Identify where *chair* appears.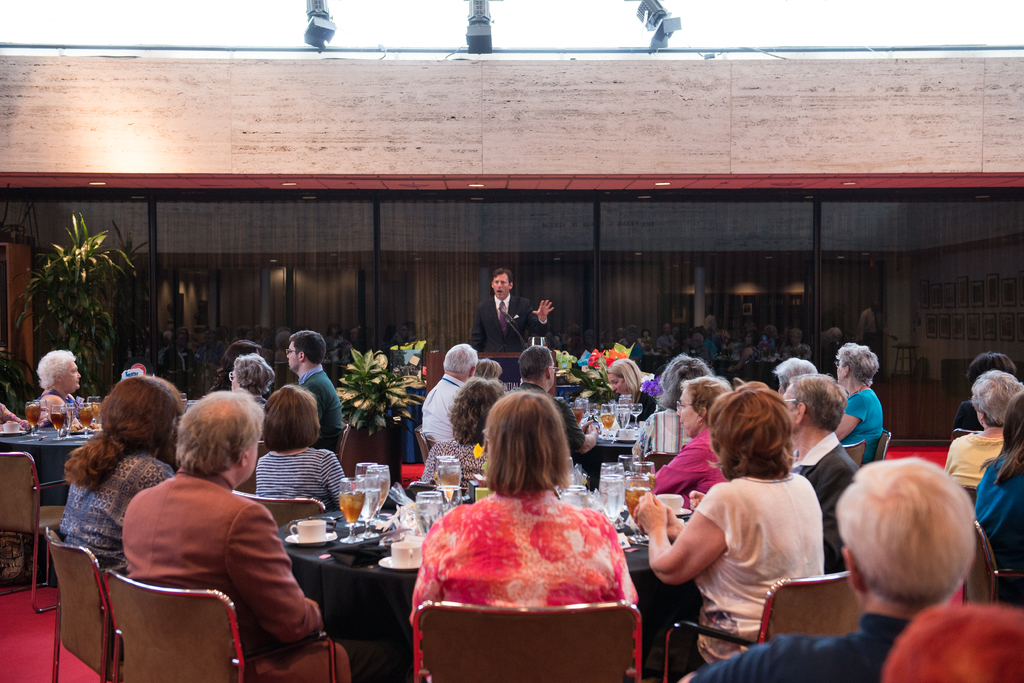
Appears at x1=409, y1=598, x2=641, y2=682.
